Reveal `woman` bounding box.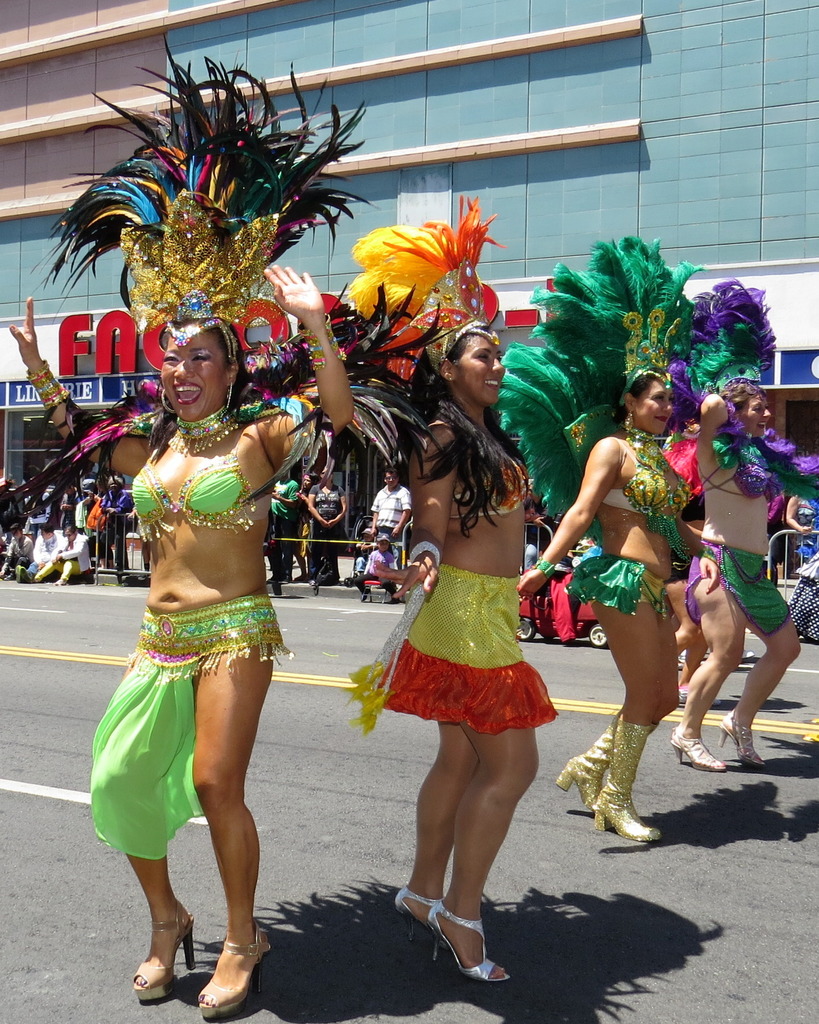
Revealed: pyautogui.locateOnScreen(359, 533, 404, 606).
